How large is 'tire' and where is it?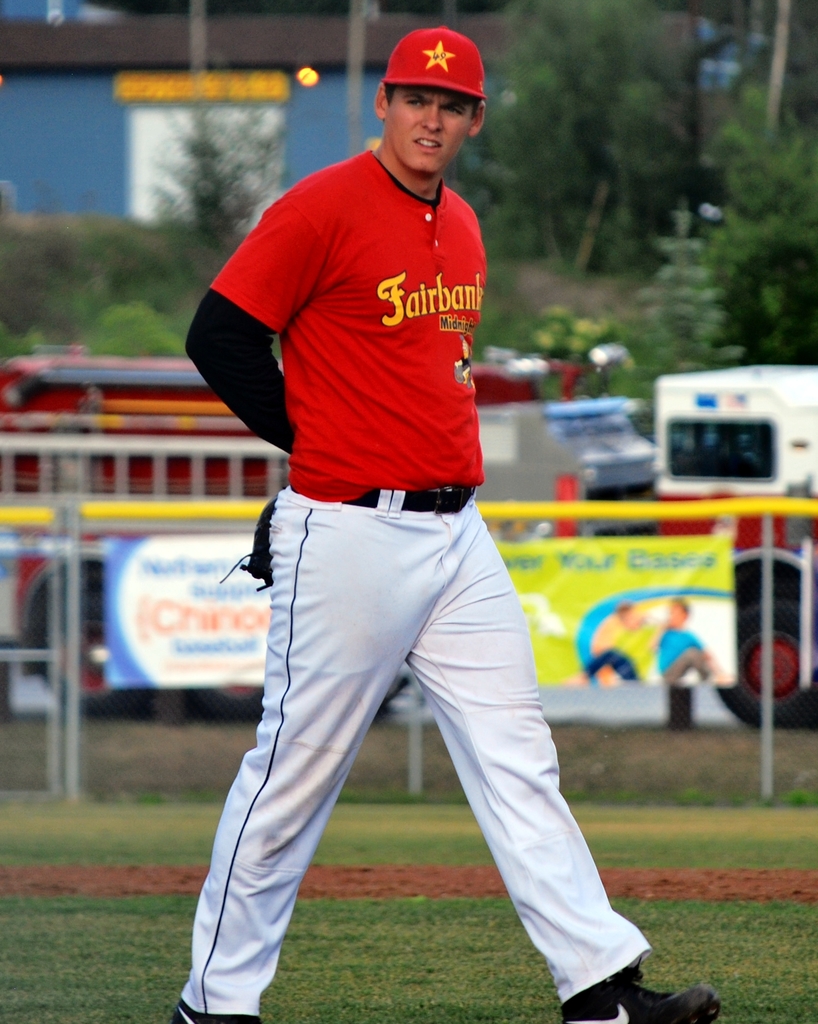
Bounding box: 195:687:269:719.
